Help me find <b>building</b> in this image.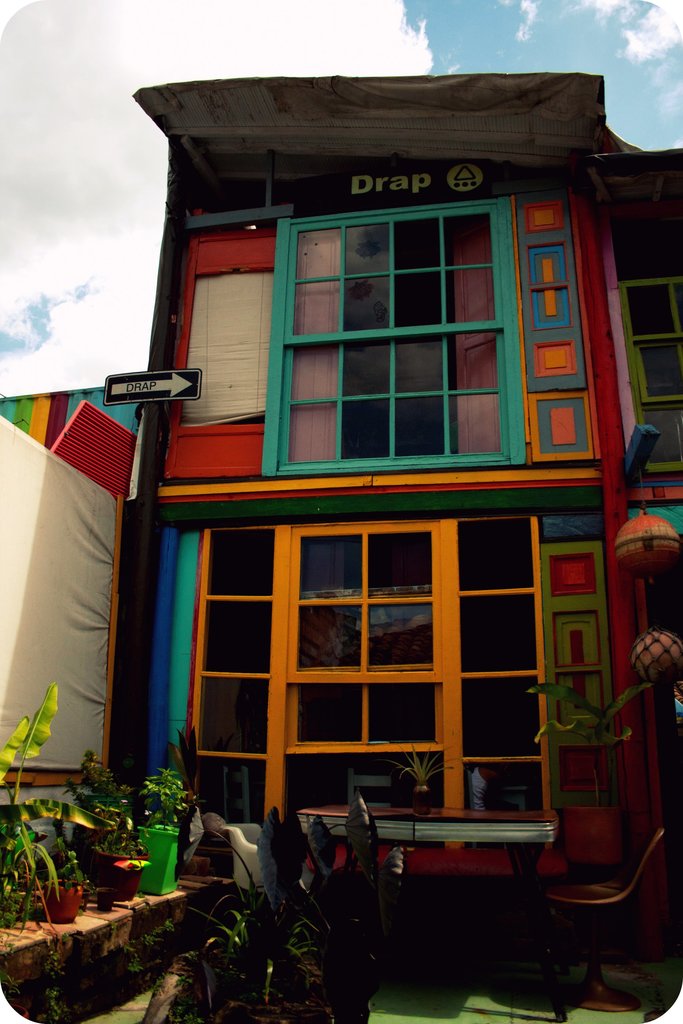
Found it: detection(65, 15, 655, 925).
